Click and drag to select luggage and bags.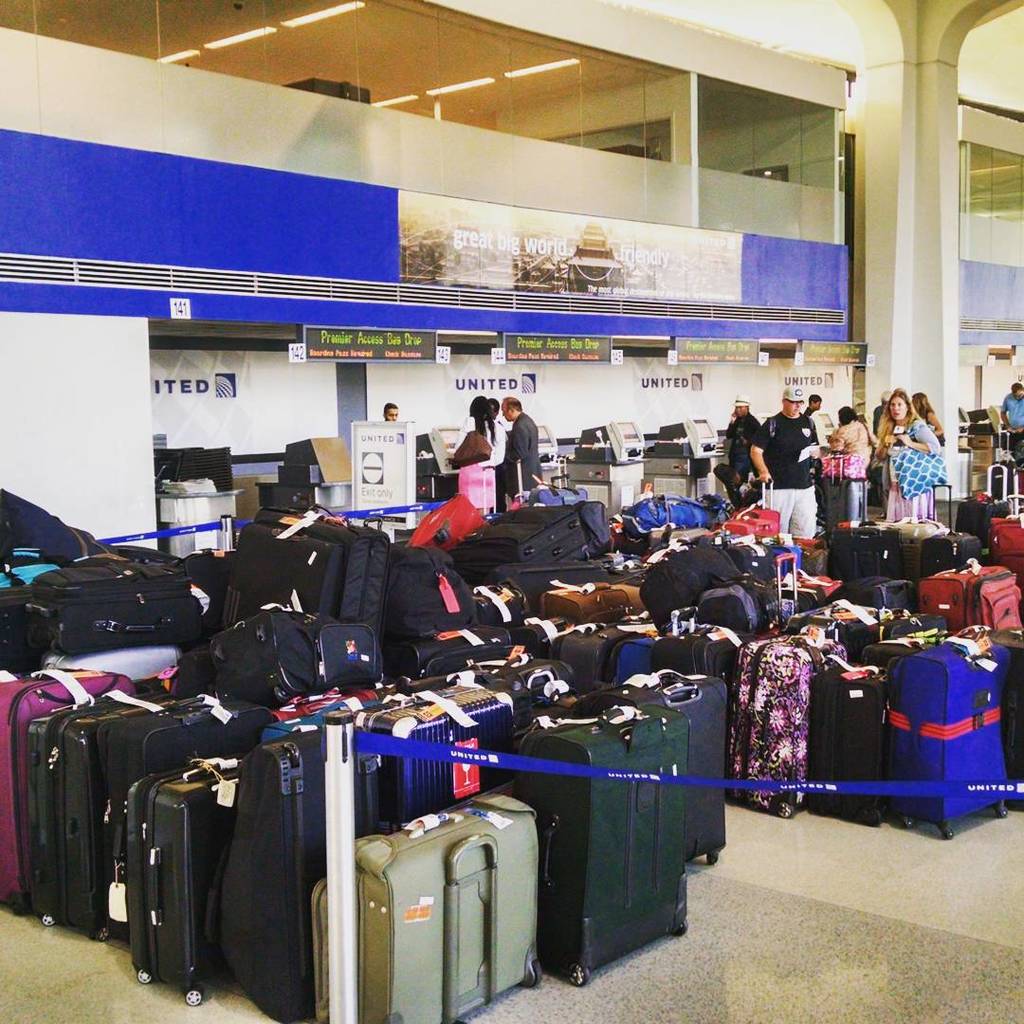
Selection: bbox=(919, 526, 979, 574).
